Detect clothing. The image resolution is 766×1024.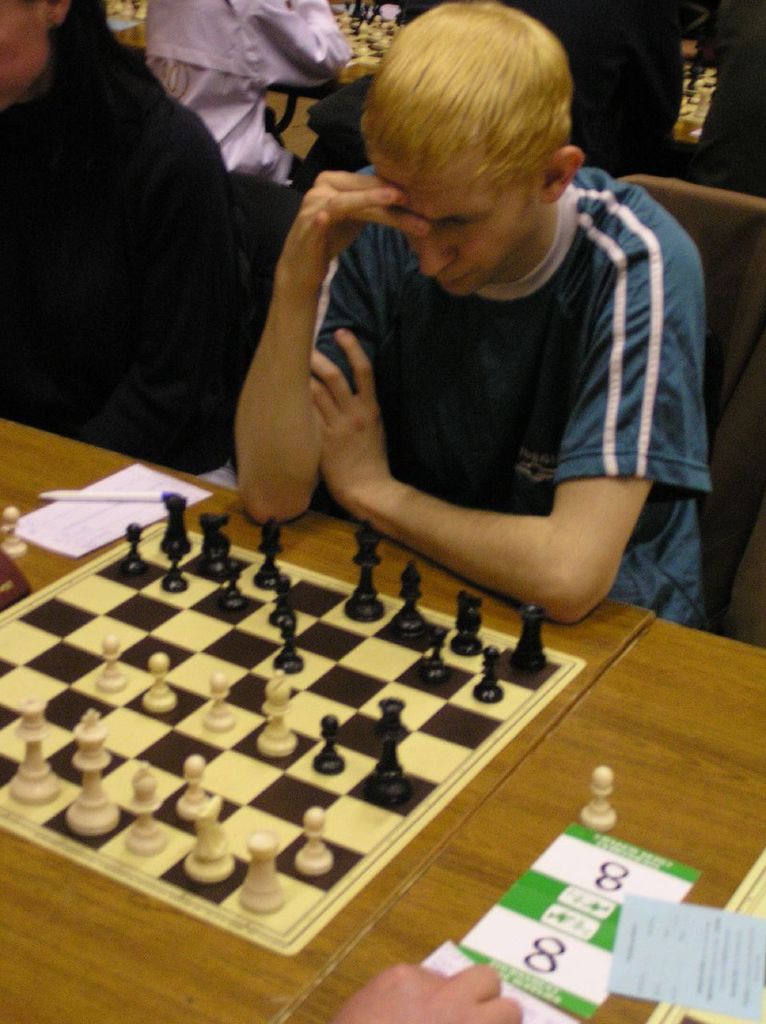
box=[165, 0, 361, 190].
